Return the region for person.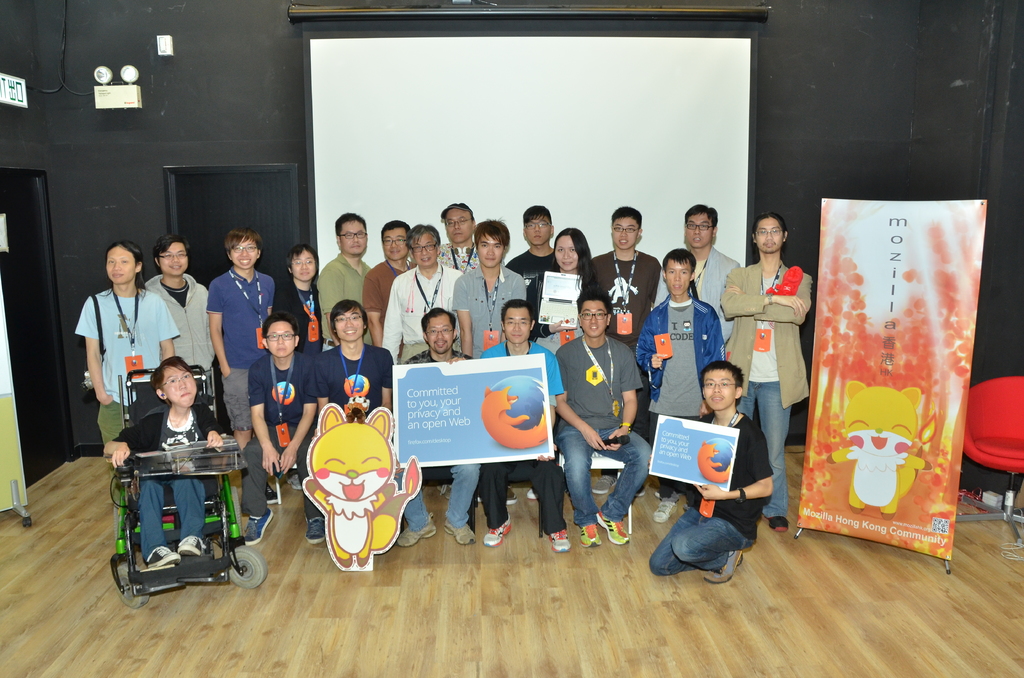
crop(516, 210, 561, 280).
